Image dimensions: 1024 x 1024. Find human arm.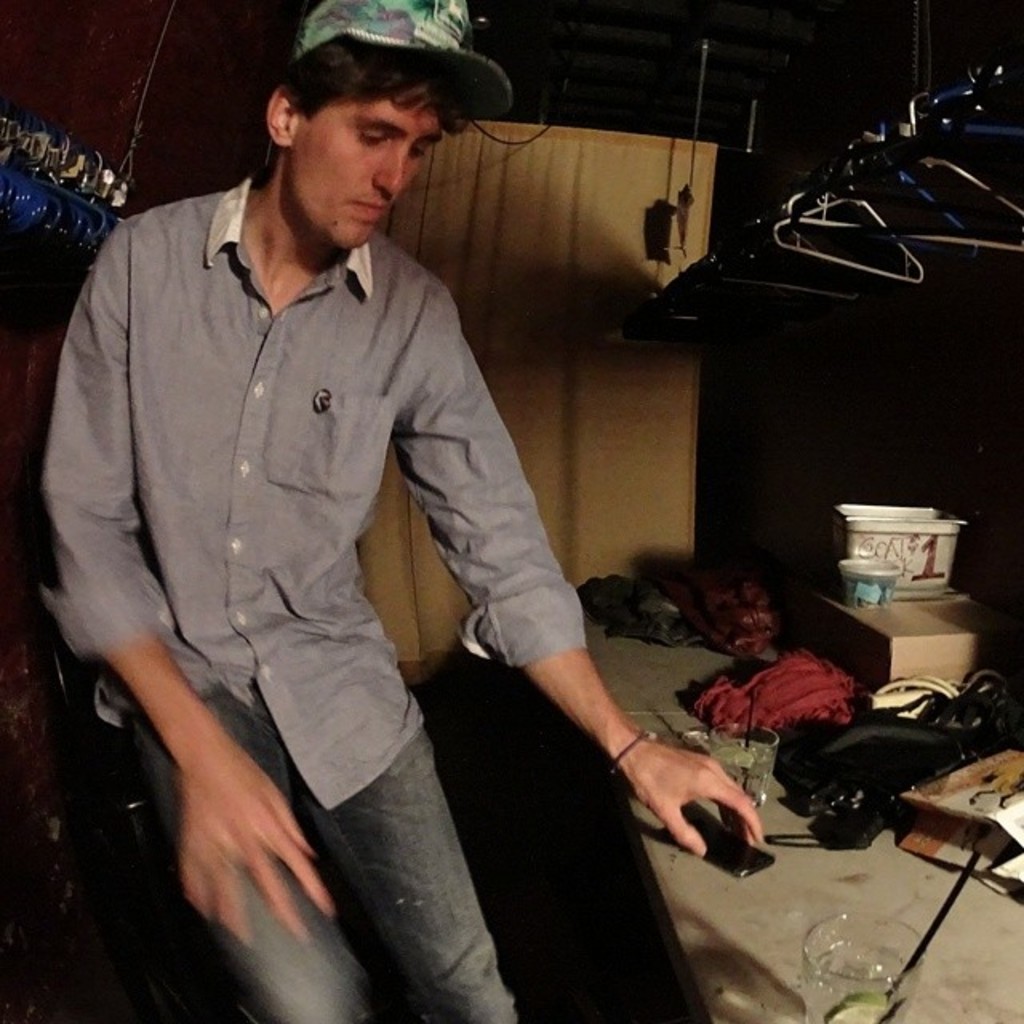
40 219 344 952.
